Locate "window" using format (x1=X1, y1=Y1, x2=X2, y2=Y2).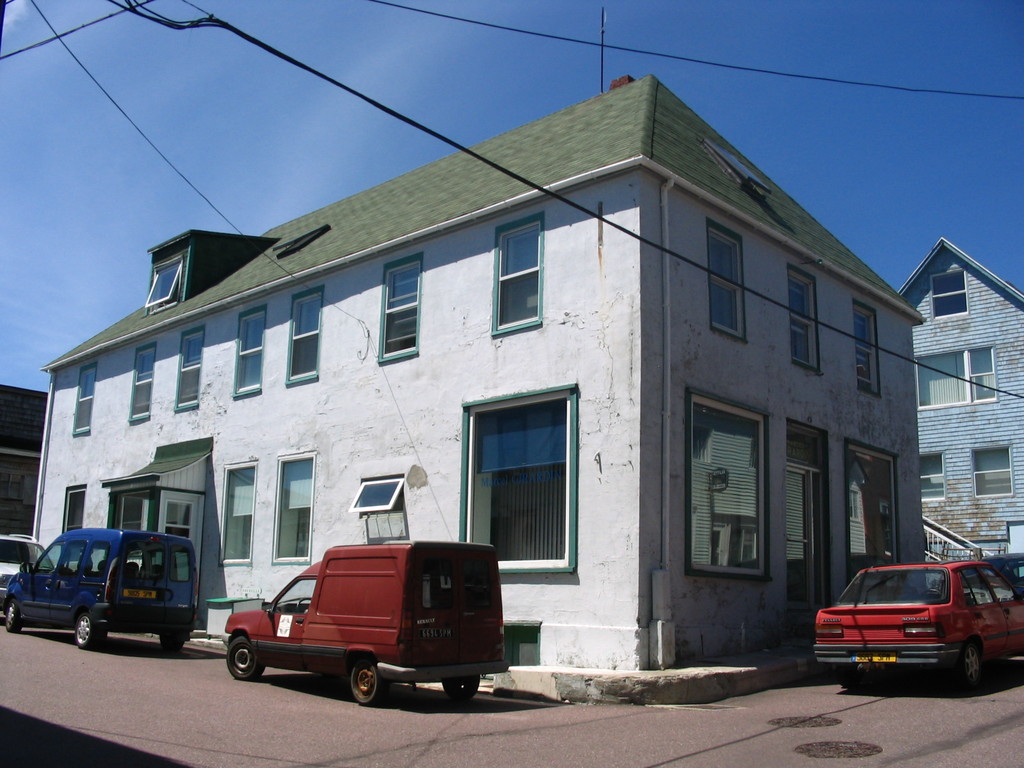
(x1=788, y1=275, x2=812, y2=372).
